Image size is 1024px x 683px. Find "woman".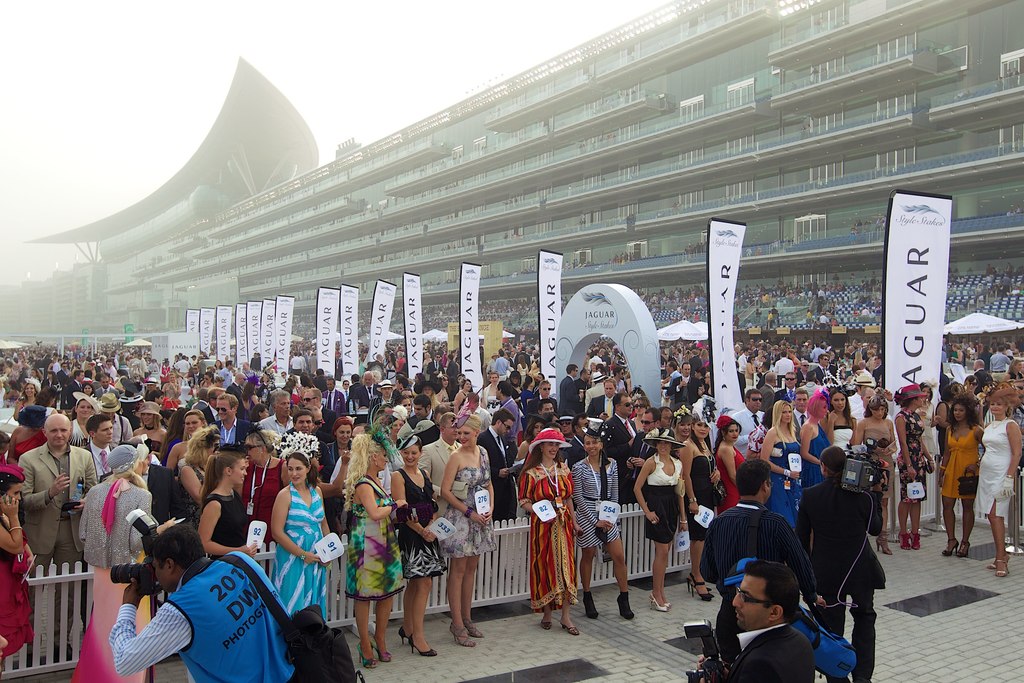
box=[174, 427, 221, 534].
